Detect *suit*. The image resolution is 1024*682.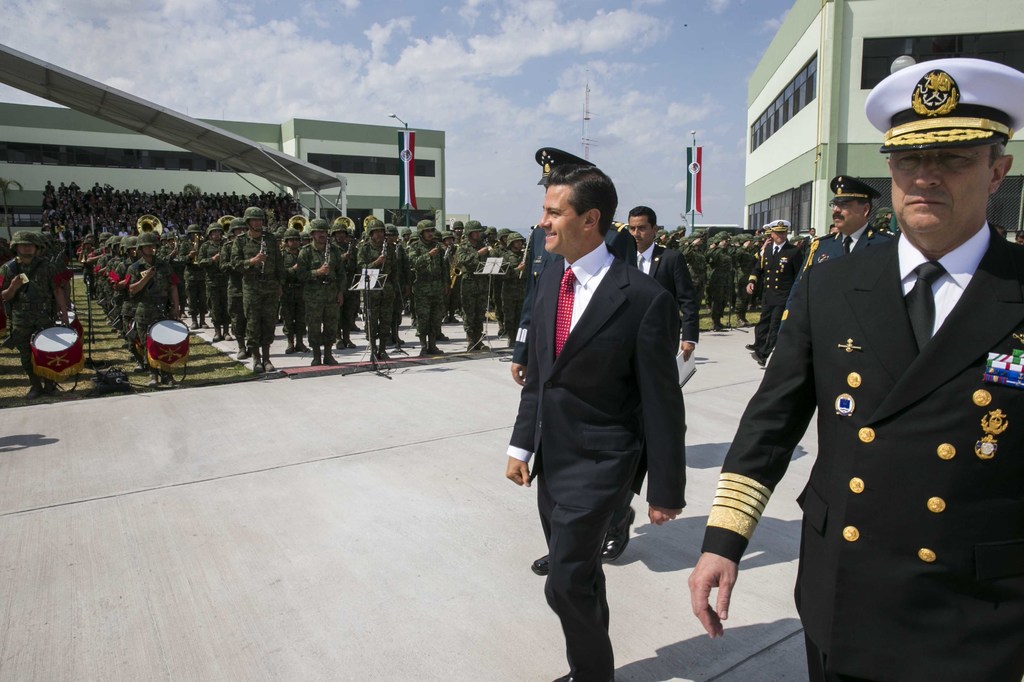
{"left": 504, "top": 240, "right": 689, "bottom": 681}.
